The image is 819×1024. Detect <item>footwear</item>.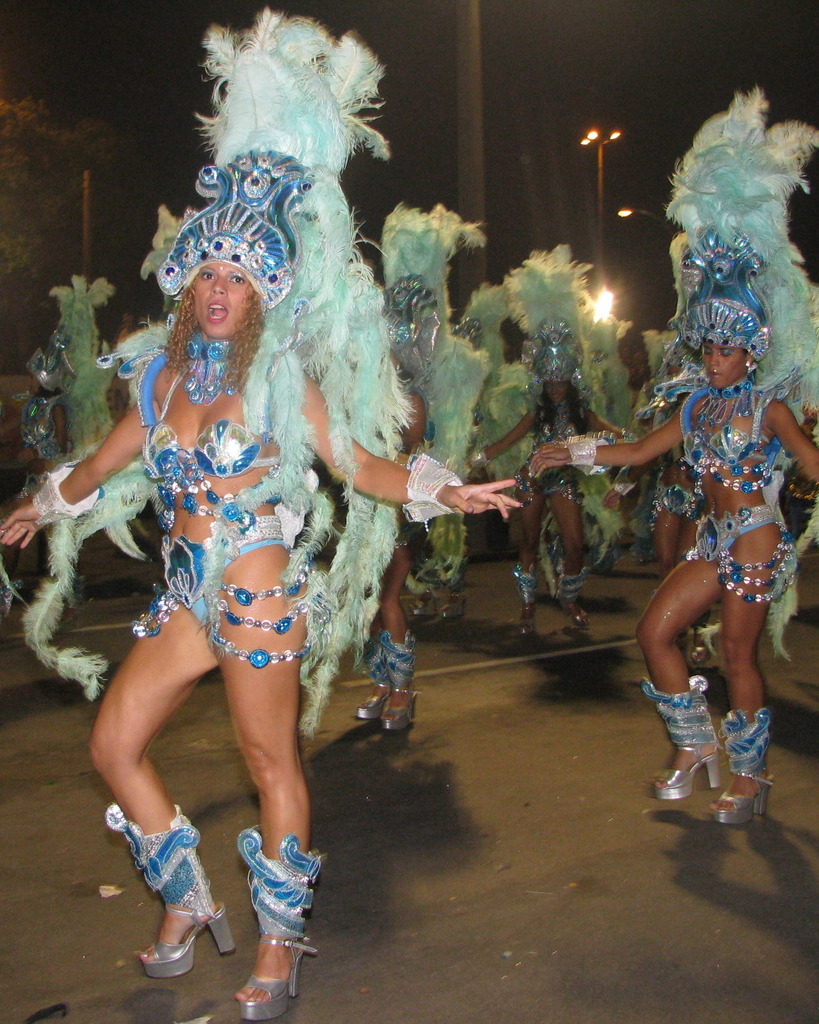
Detection: x1=652 y1=742 x2=730 y2=809.
